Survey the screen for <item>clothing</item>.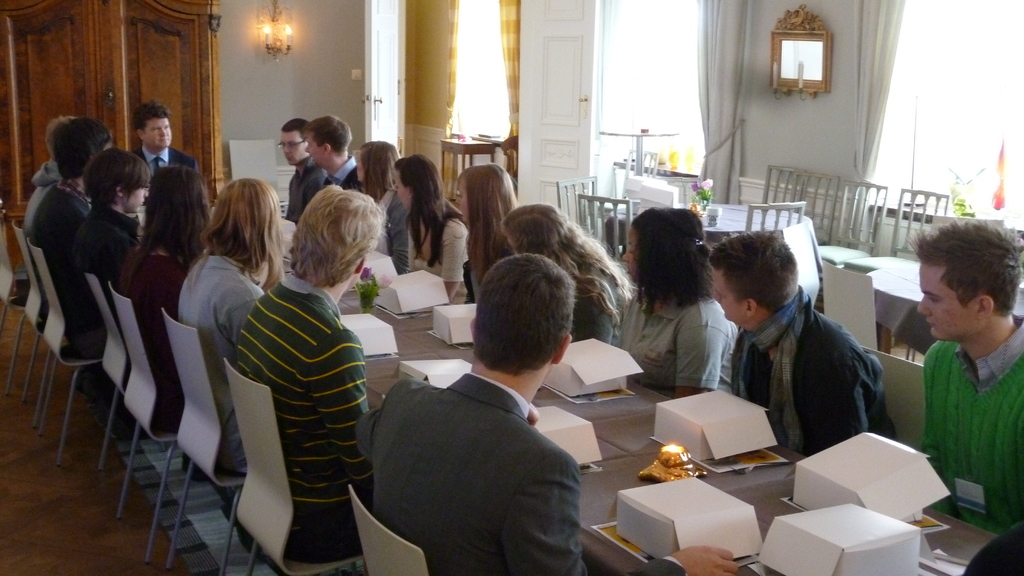
Survey found: crop(175, 252, 266, 474).
